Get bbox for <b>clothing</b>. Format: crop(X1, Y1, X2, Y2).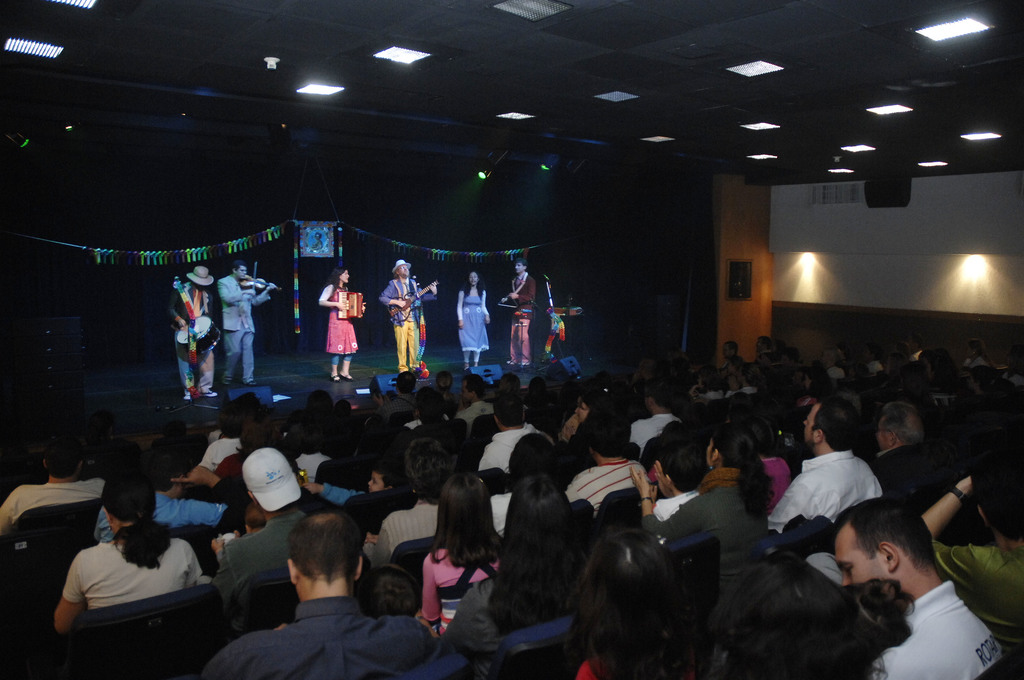
crop(97, 491, 228, 541).
